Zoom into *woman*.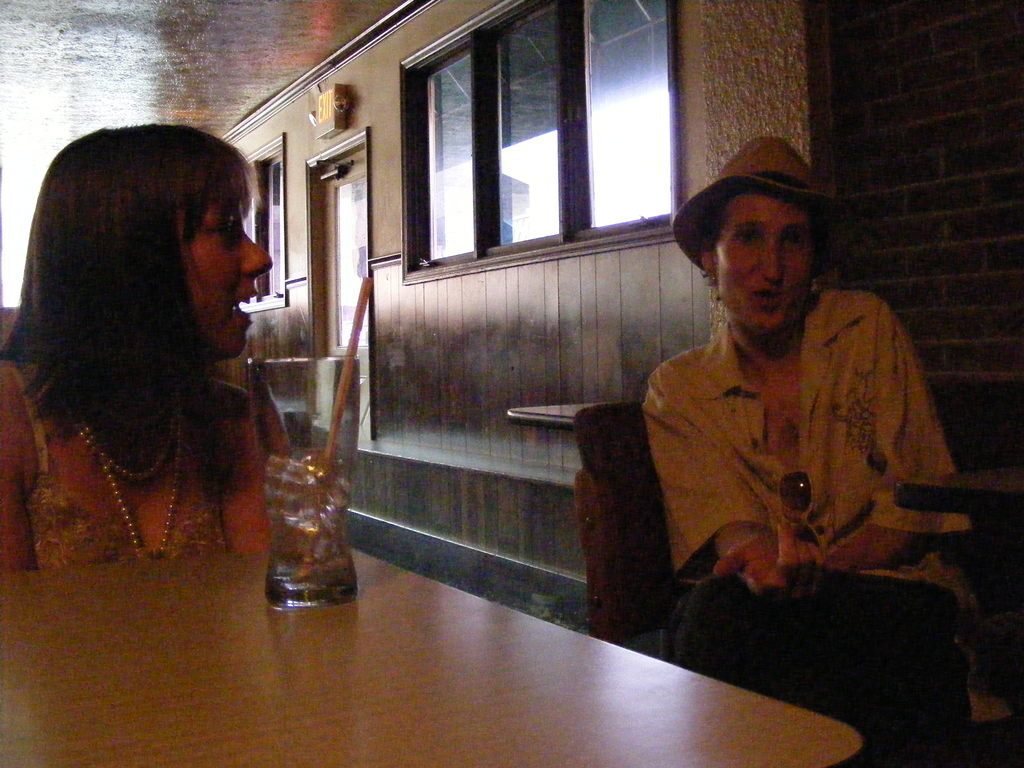
Zoom target: region(0, 123, 289, 547).
